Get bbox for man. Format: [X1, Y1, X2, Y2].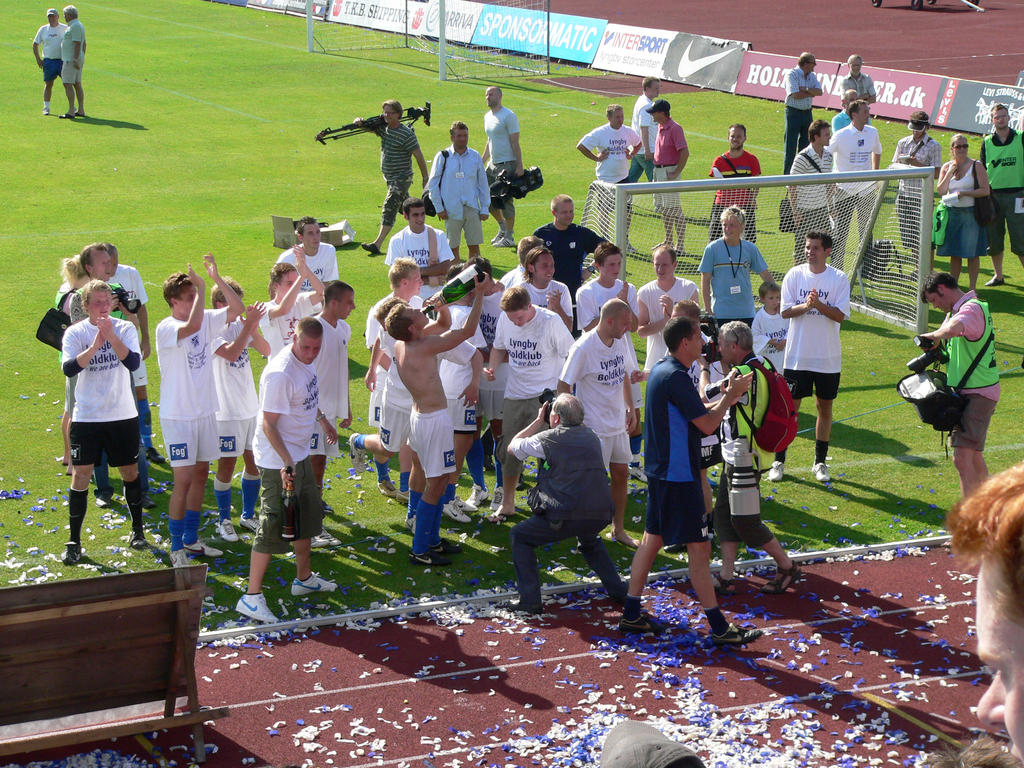
[209, 271, 271, 533].
